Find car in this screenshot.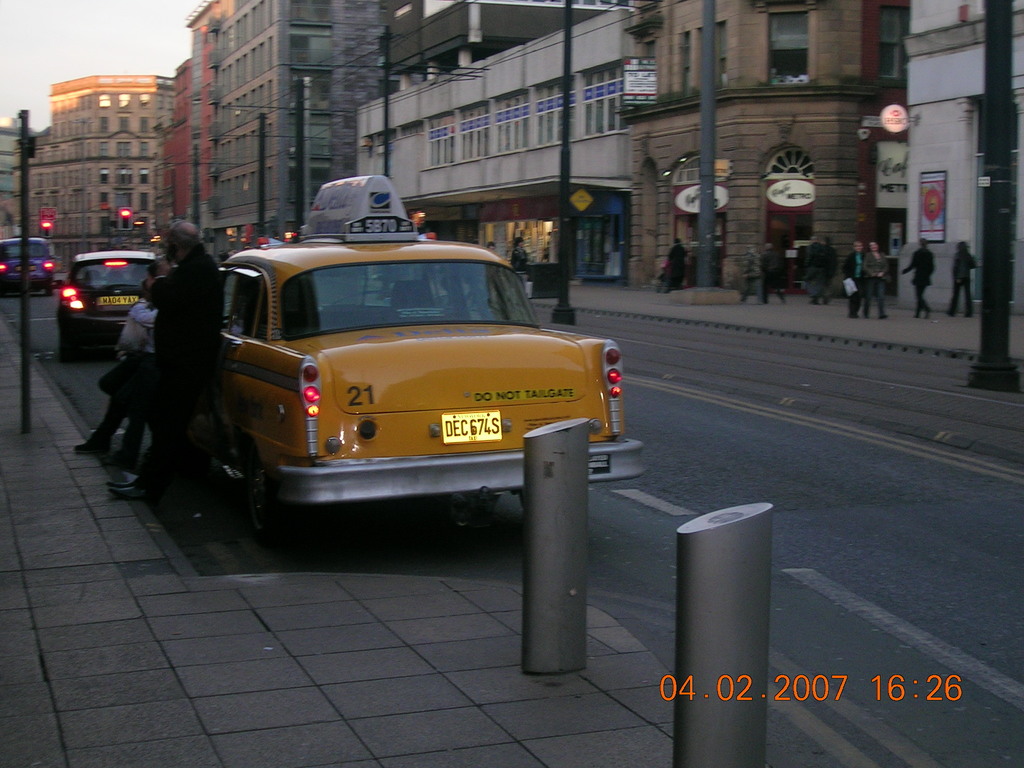
The bounding box for car is x1=0 y1=236 x2=57 y2=296.
